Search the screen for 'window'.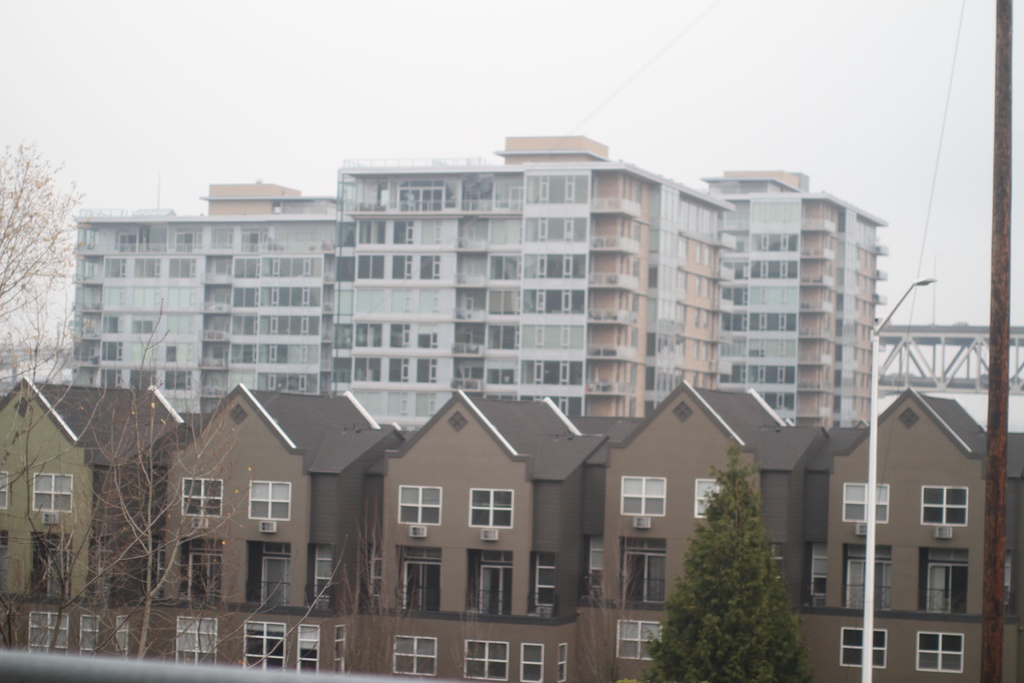
Found at {"left": 83, "top": 284, "right": 100, "bottom": 310}.
